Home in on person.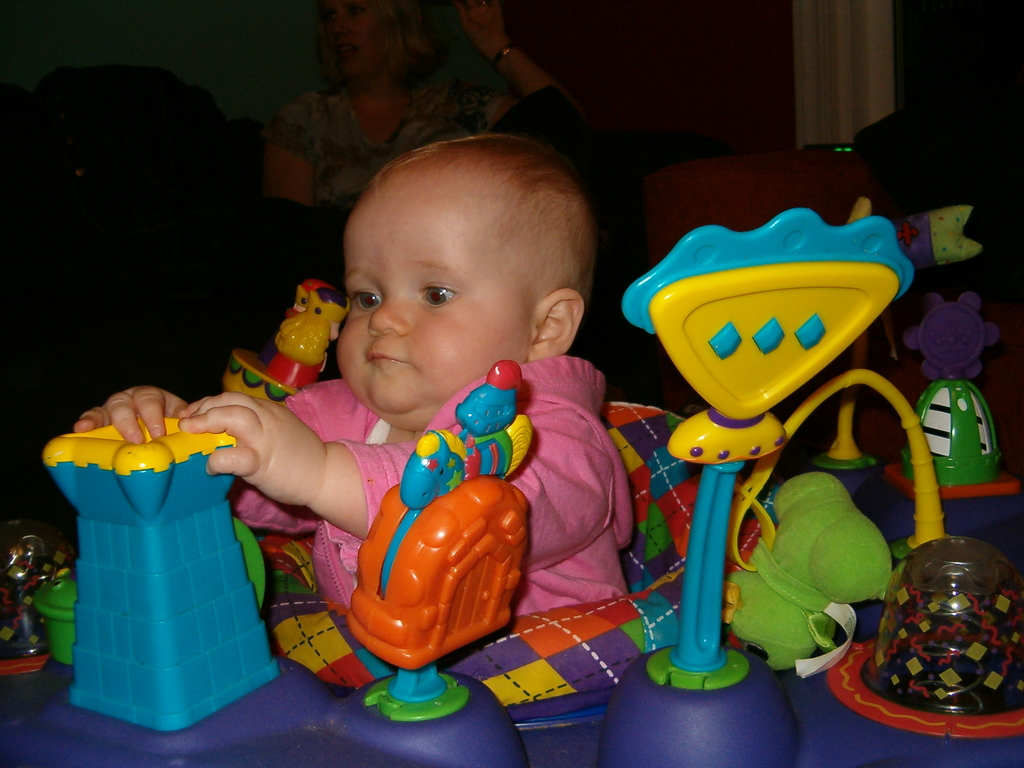
Homed in at [x1=258, y1=0, x2=577, y2=213].
